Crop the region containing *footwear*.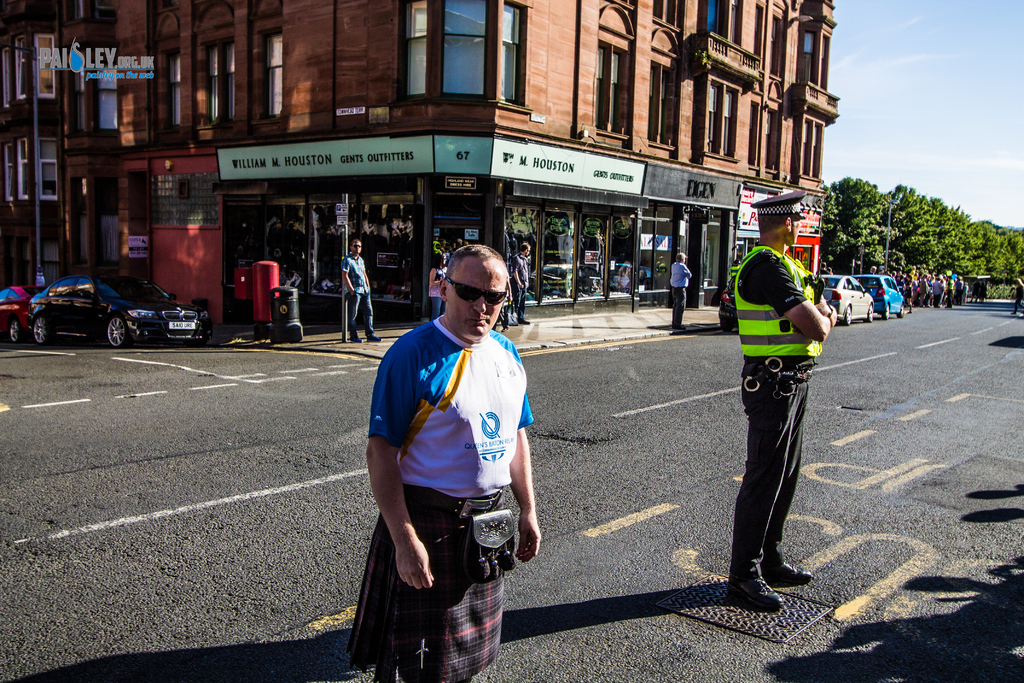
Crop region: 521, 316, 529, 325.
